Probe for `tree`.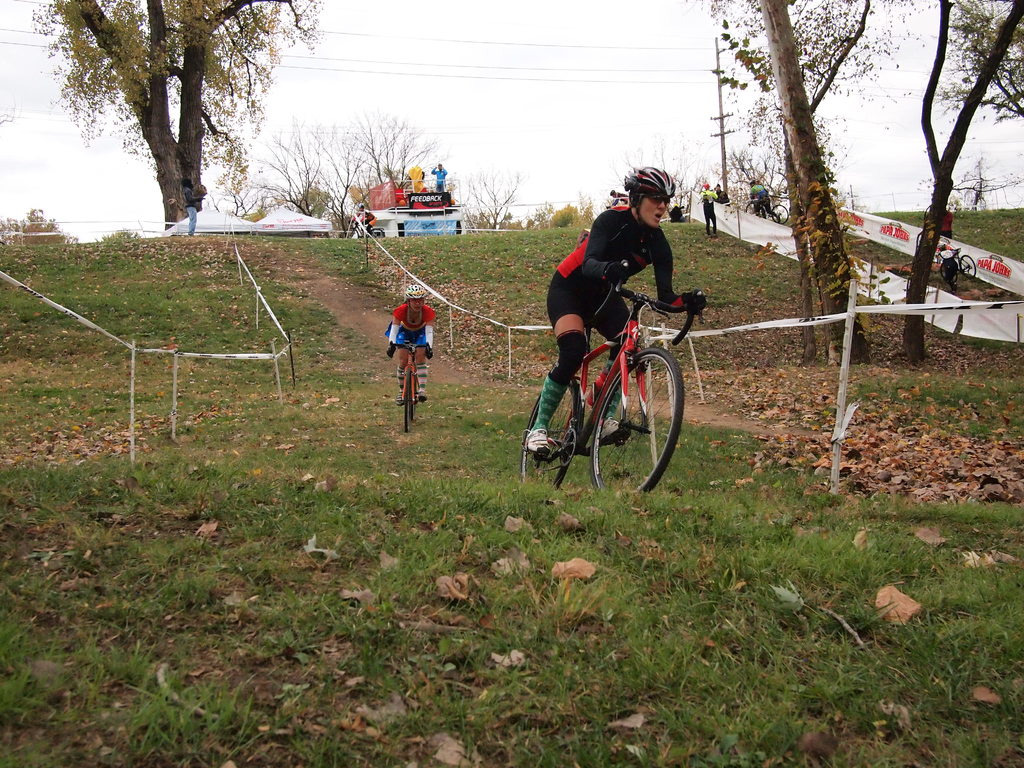
Probe result: {"left": 682, "top": 0, "right": 924, "bottom": 372}.
